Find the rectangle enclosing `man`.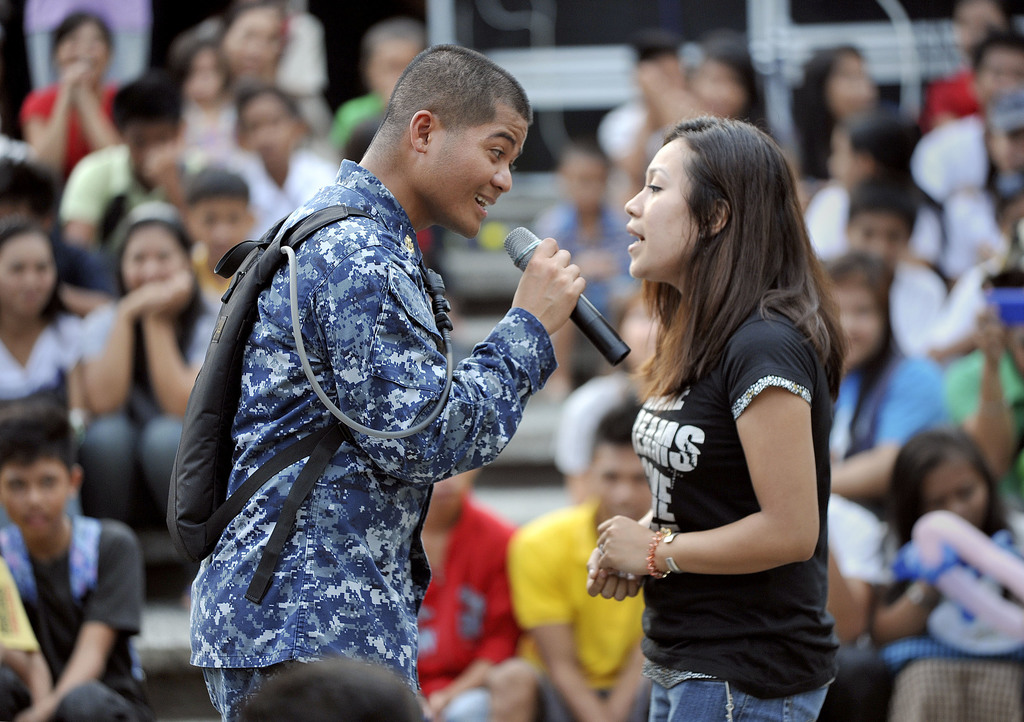
{"x1": 501, "y1": 390, "x2": 657, "y2": 721}.
